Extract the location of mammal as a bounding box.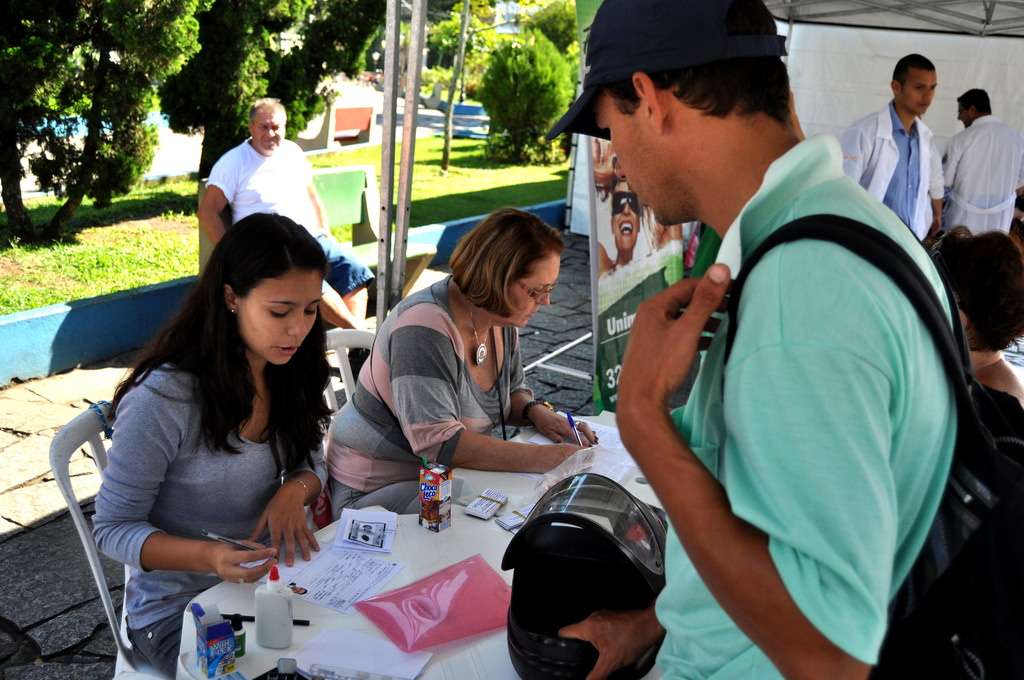
locate(942, 85, 1021, 241).
